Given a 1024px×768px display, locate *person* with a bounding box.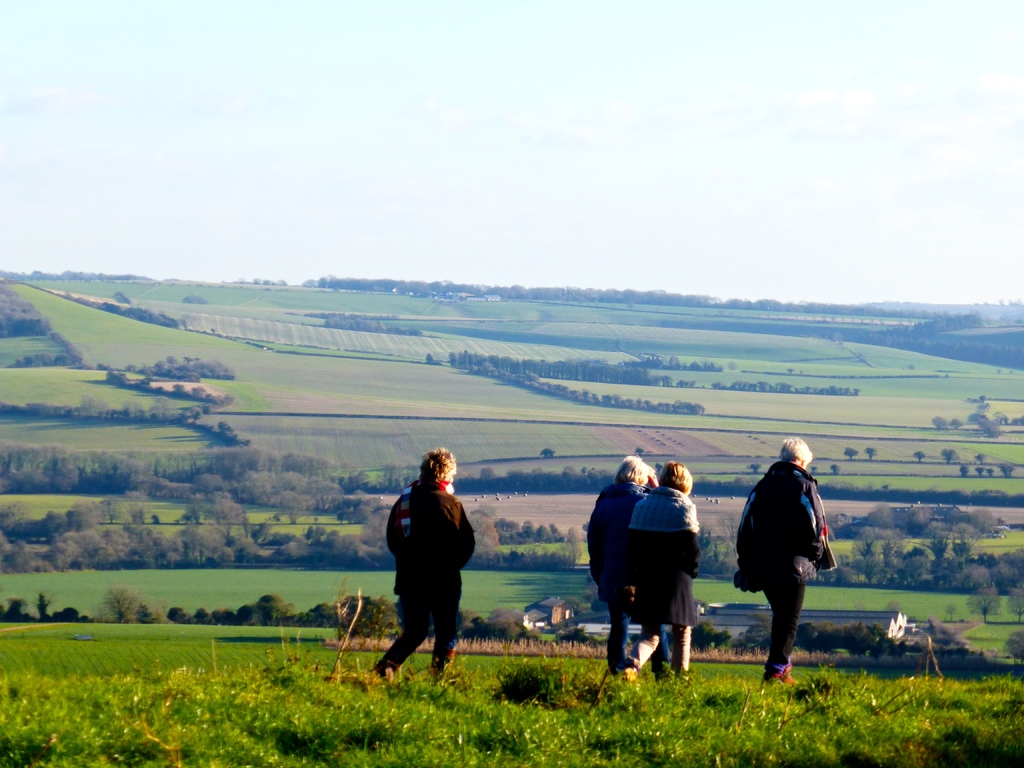
Located: 621 460 700 674.
